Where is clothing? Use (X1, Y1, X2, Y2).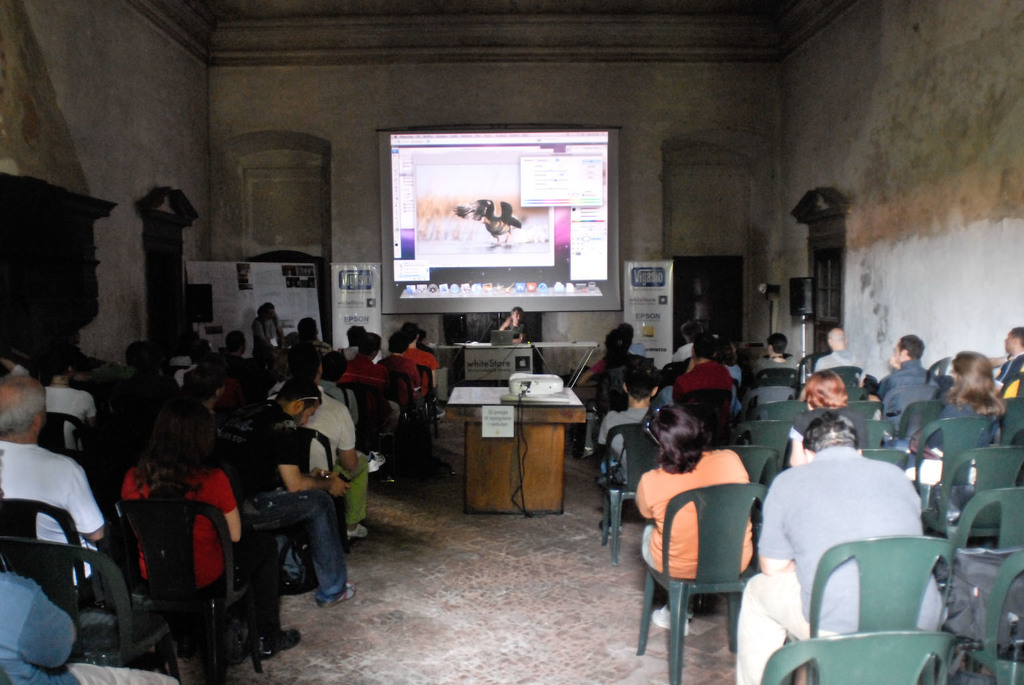
(598, 409, 652, 480).
